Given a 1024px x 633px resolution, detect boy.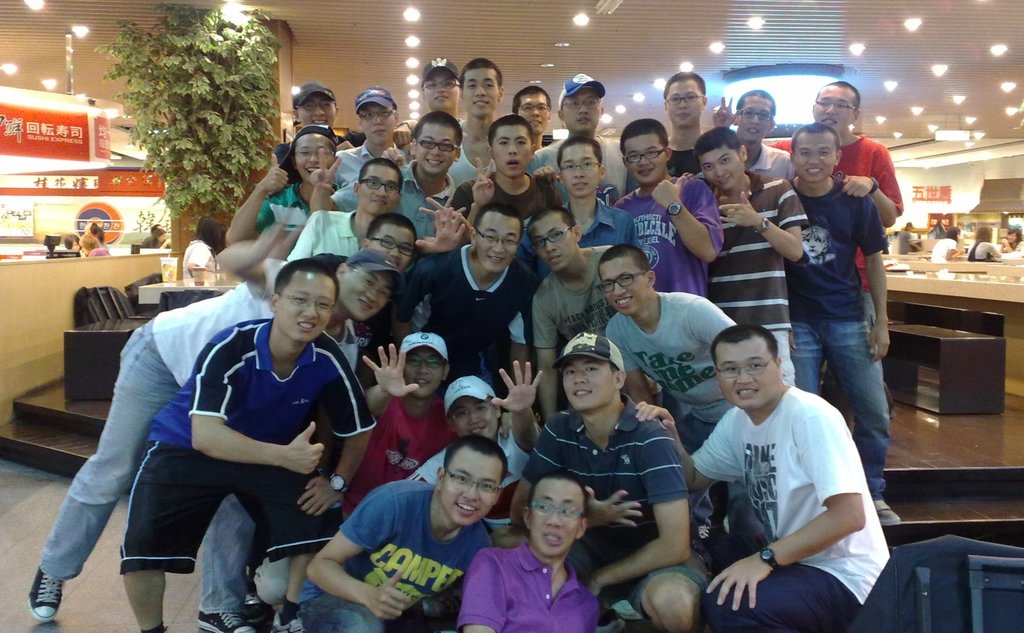
crop(519, 336, 711, 632).
